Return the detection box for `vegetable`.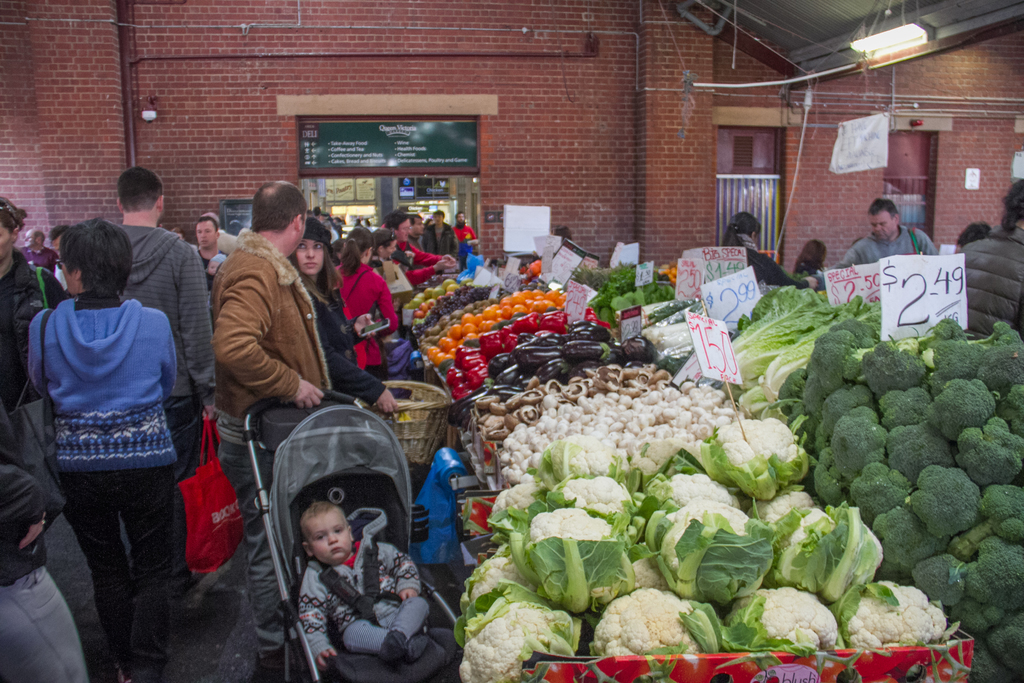
Rect(463, 358, 481, 365).
